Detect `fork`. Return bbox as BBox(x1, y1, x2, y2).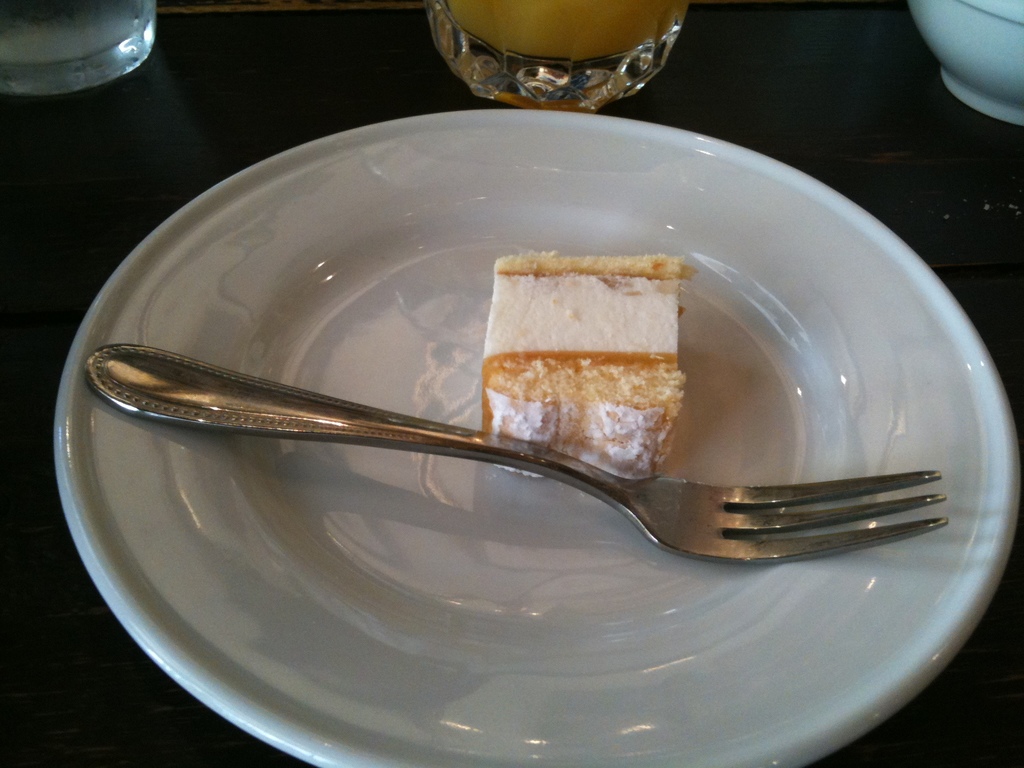
BBox(91, 341, 951, 563).
